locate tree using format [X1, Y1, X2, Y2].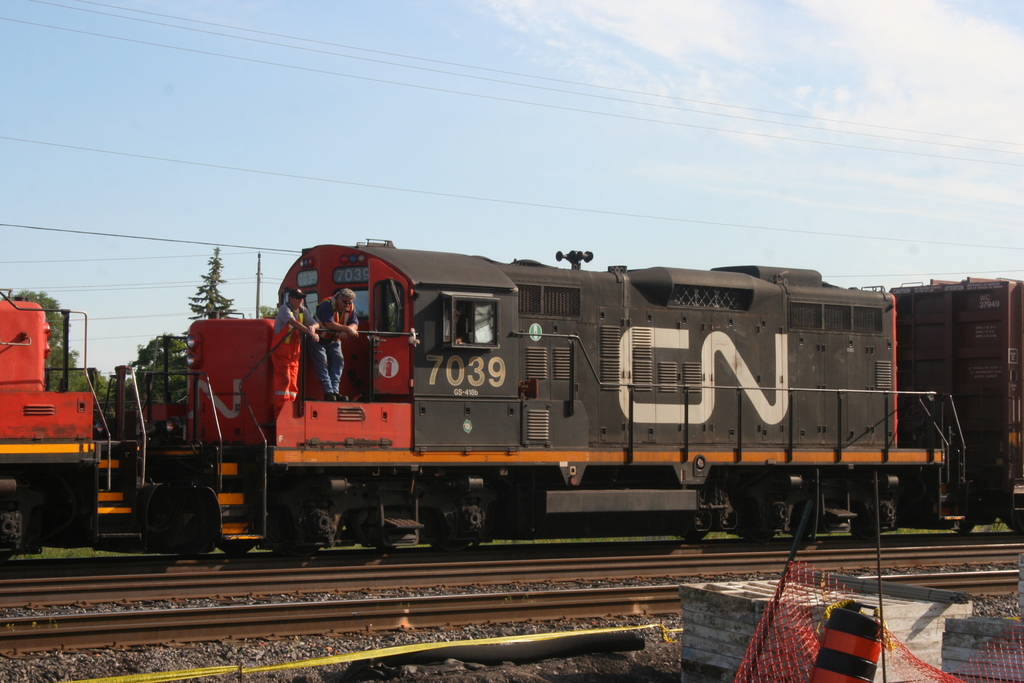
[99, 337, 189, 408].
